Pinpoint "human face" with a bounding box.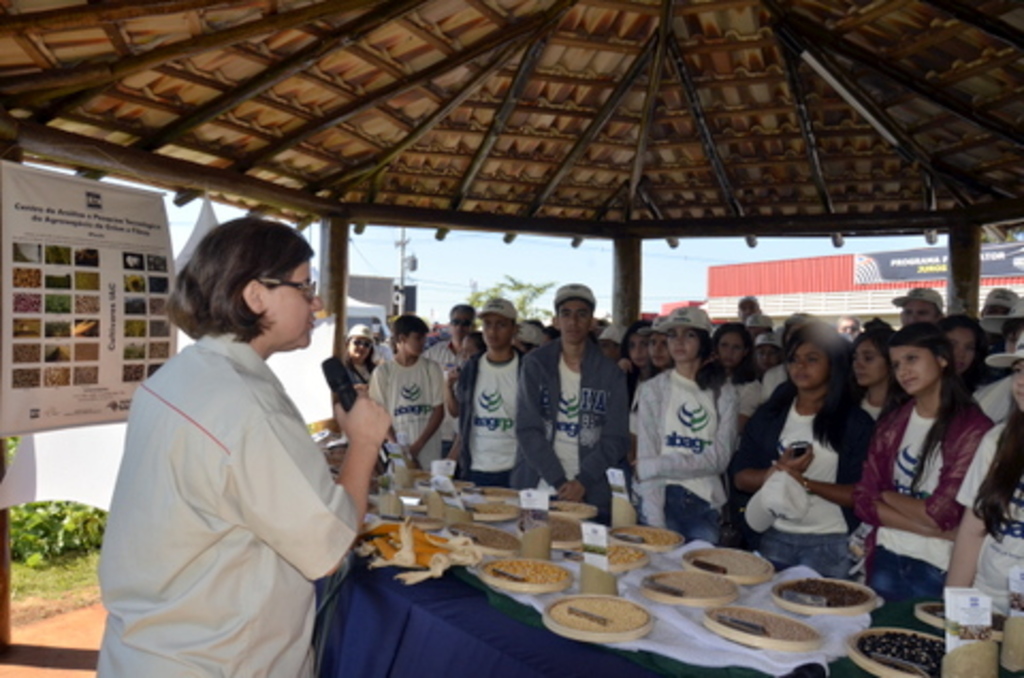
x1=896 y1=350 x2=943 y2=392.
